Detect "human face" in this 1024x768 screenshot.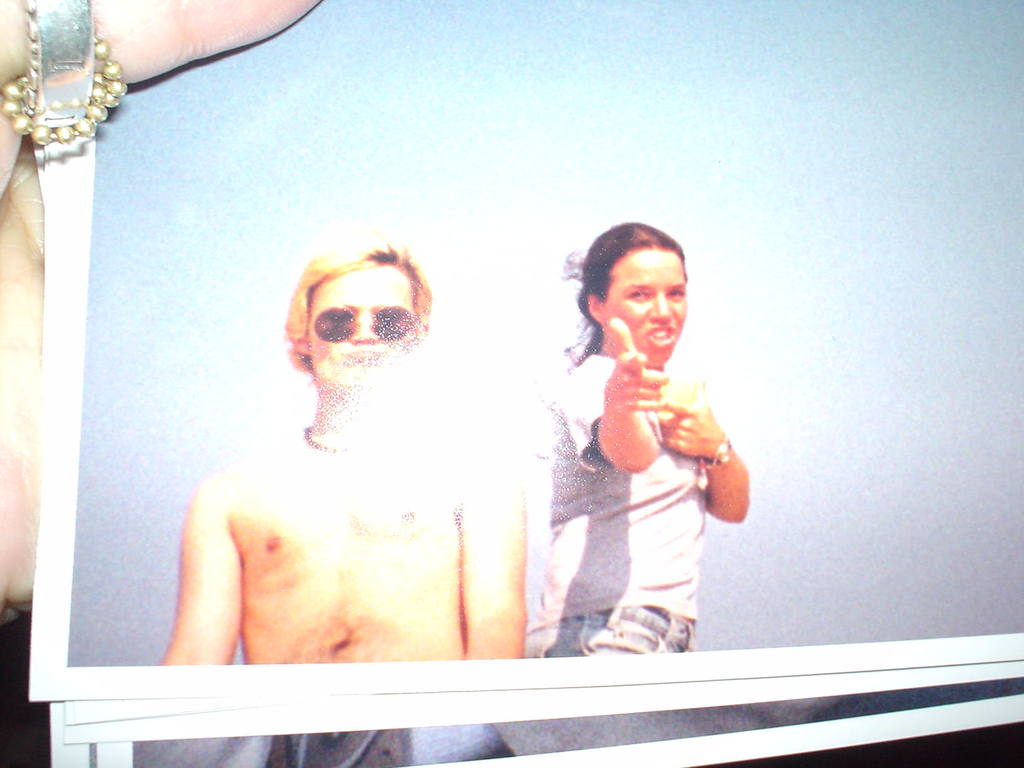
Detection: box(310, 268, 416, 387).
